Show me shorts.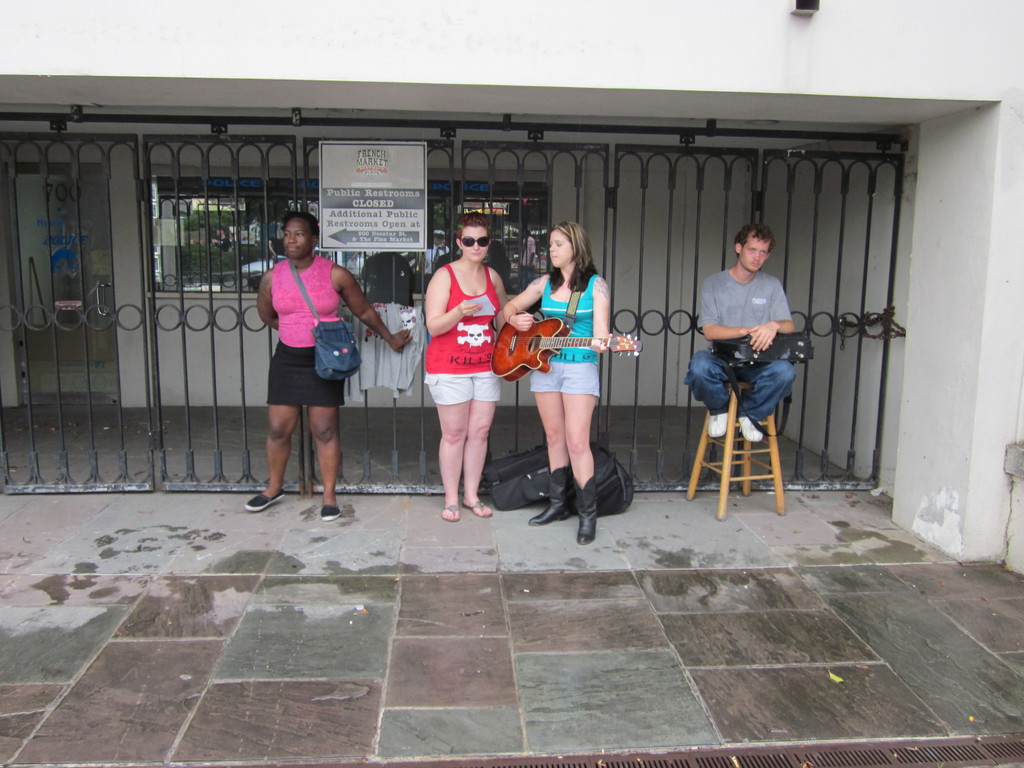
shorts is here: [x1=424, y1=375, x2=501, y2=403].
